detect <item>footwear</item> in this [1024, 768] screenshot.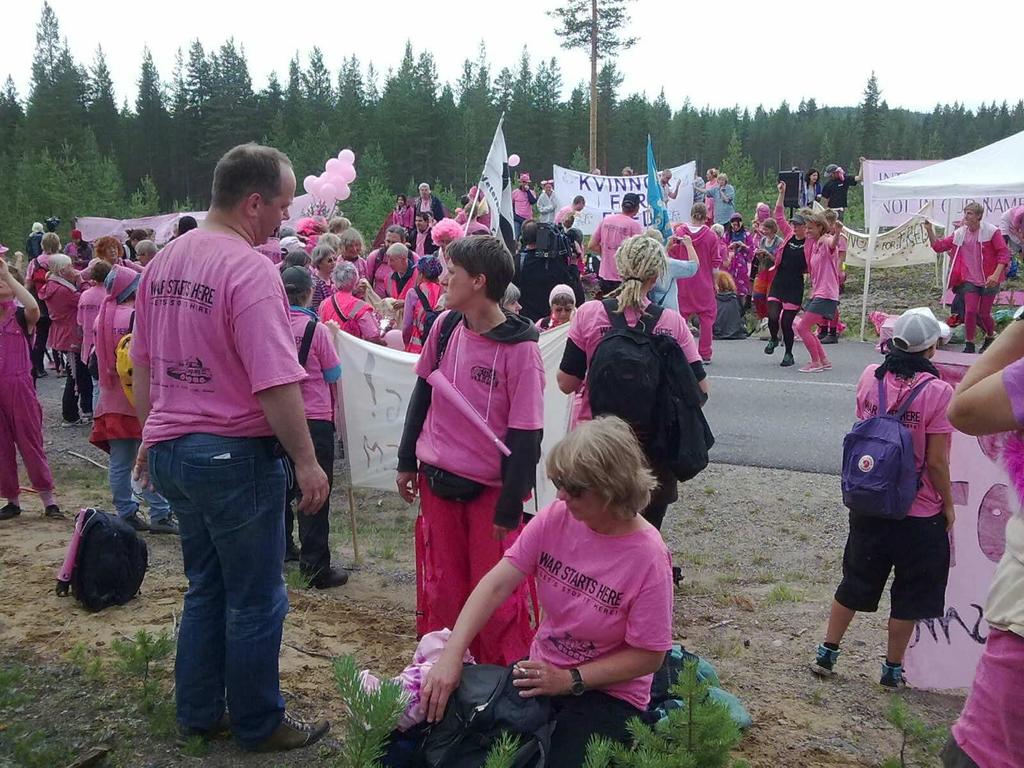
Detection: BBox(807, 643, 839, 675).
